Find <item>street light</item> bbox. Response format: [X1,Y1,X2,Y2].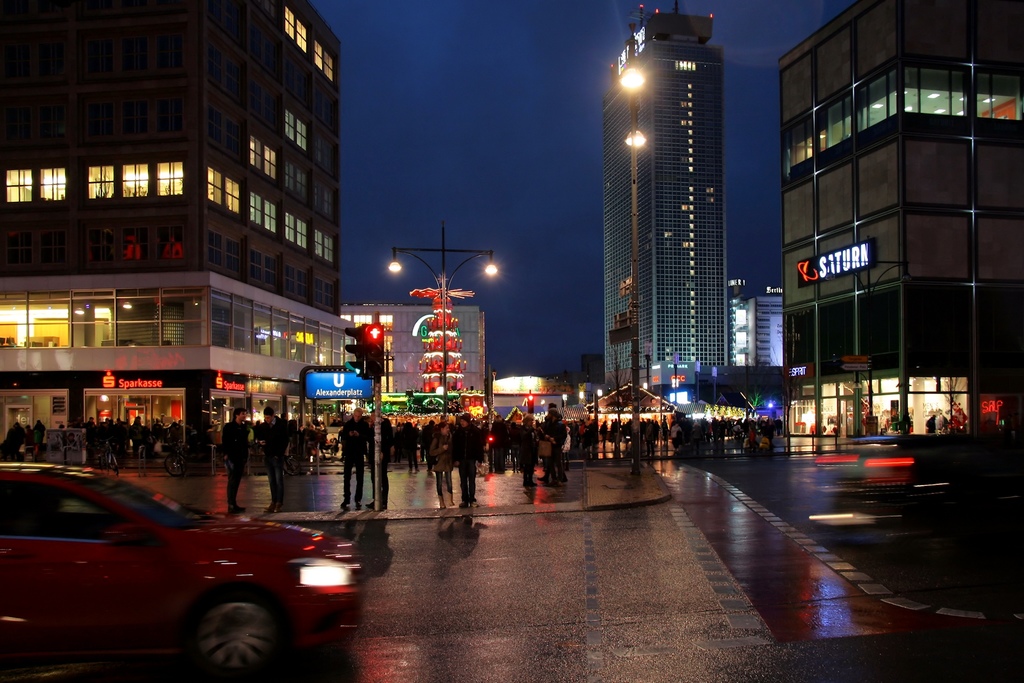
[387,220,497,420].
